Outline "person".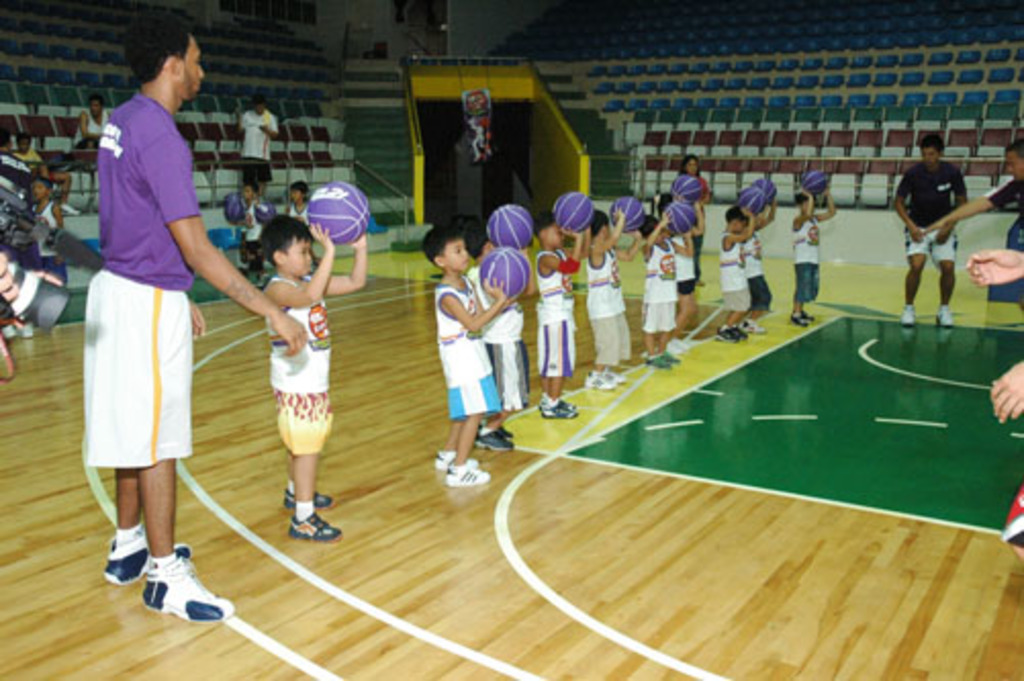
Outline: x1=284, y1=180, x2=315, y2=227.
